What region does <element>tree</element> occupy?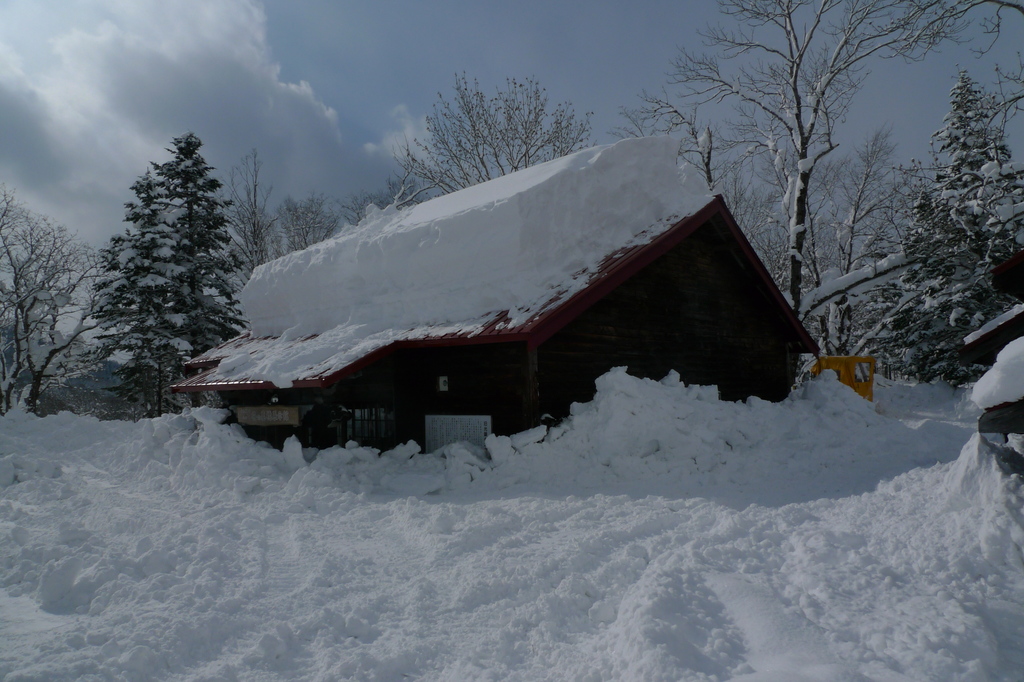
rect(394, 76, 604, 204).
